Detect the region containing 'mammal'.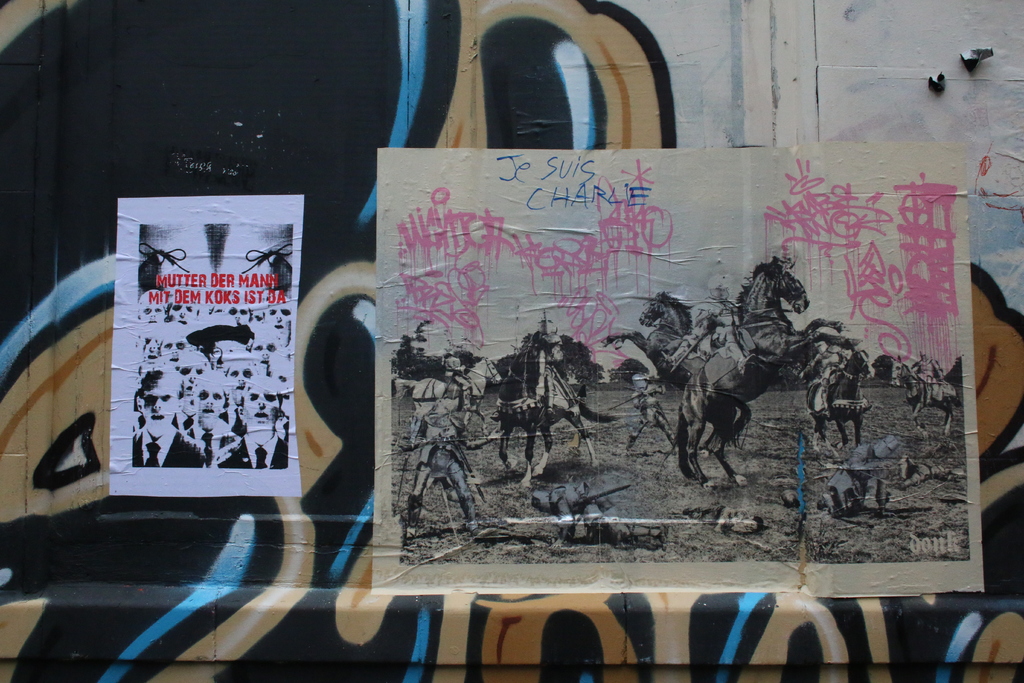
<bbox>809, 345, 864, 452</bbox>.
